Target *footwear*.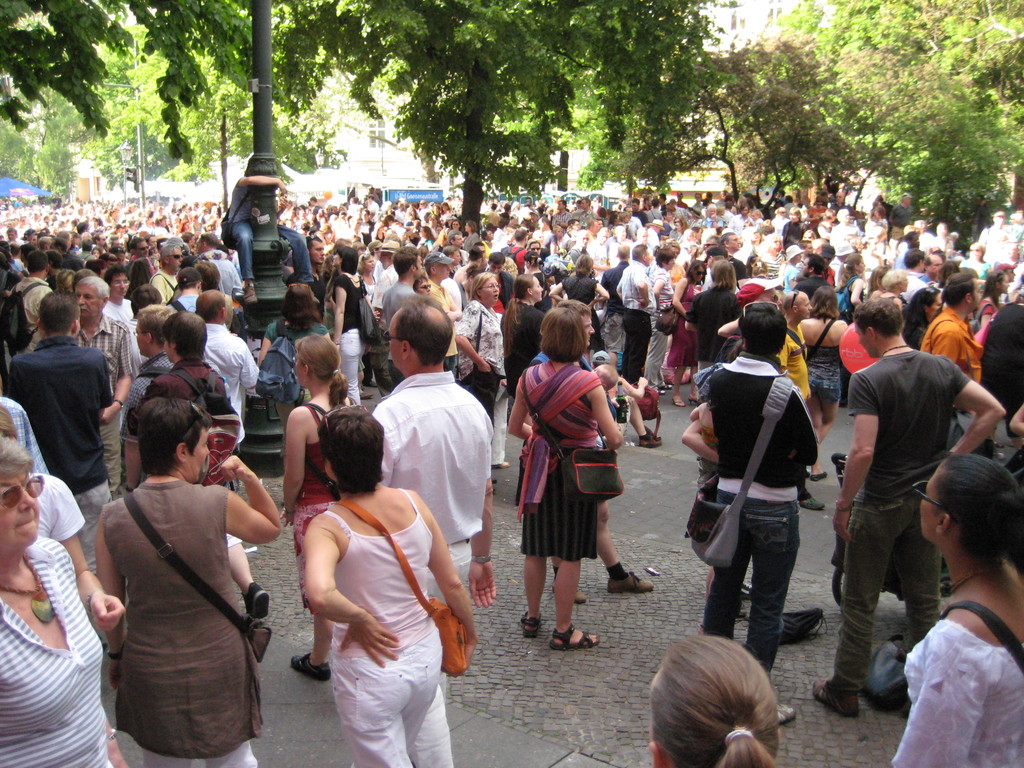
Target region: l=806, t=466, r=824, b=478.
